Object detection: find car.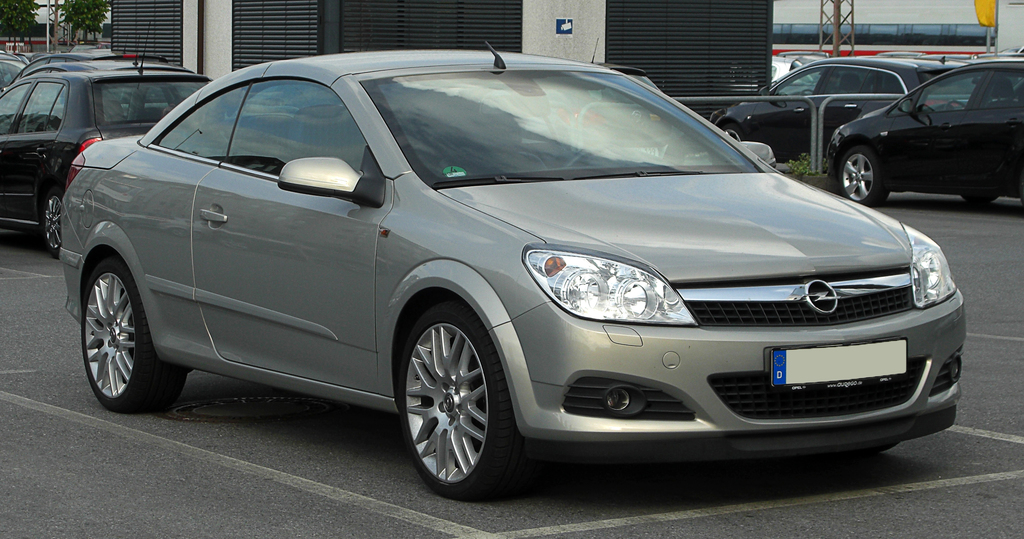
bbox=[5, 58, 188, 119].
